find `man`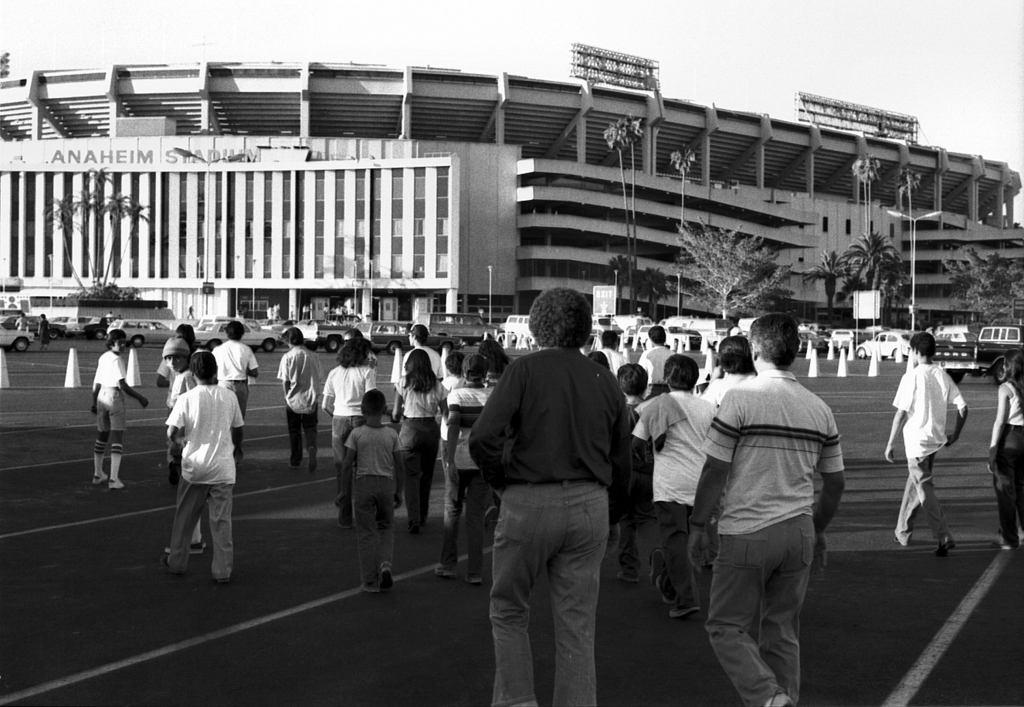
[466, 283, 632, 706]
